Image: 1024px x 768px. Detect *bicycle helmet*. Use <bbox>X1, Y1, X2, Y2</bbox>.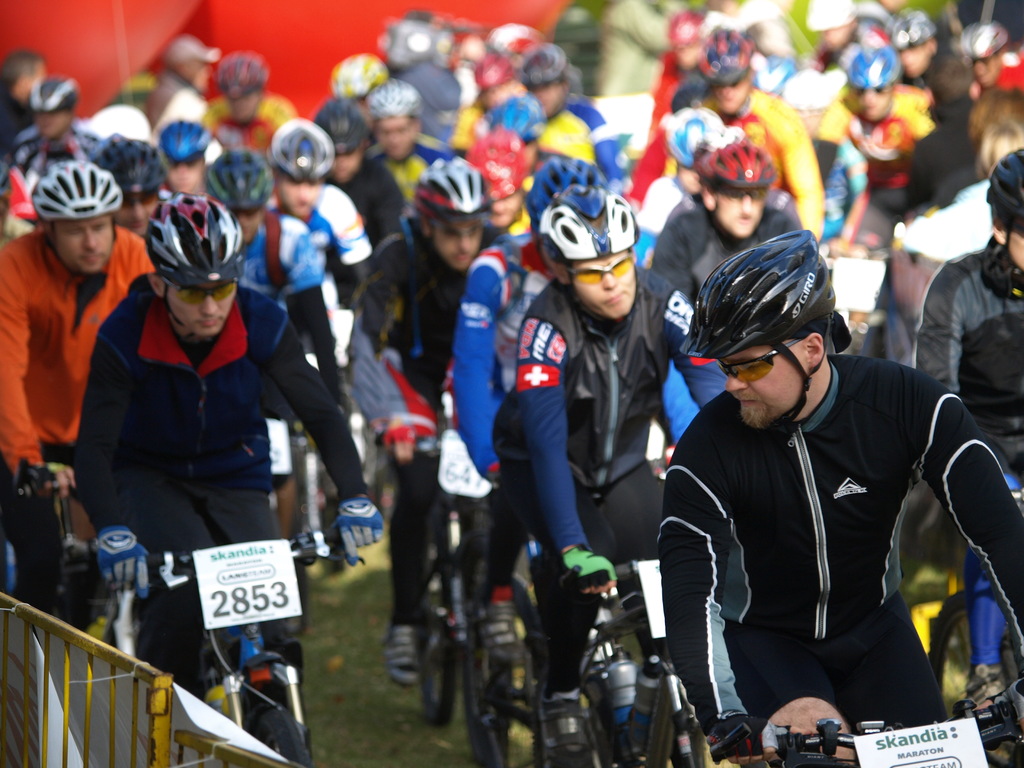
<bbox>477, 94, 540, 142</bbox>.
